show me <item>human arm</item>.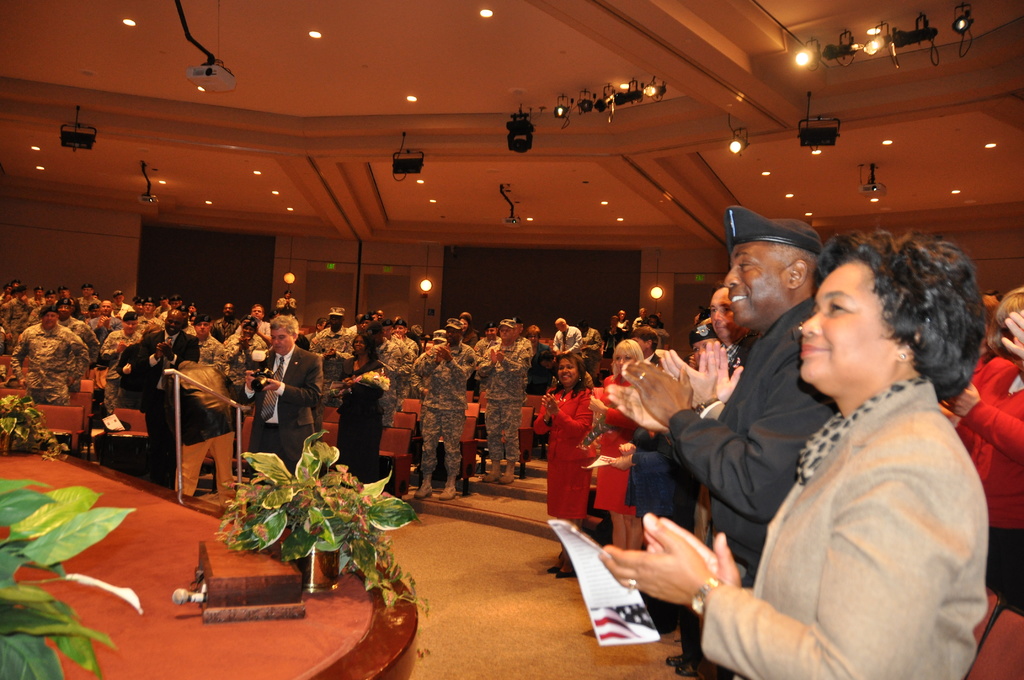
<item>human arm</item> is here: box=[440, 344, 475, 382].
